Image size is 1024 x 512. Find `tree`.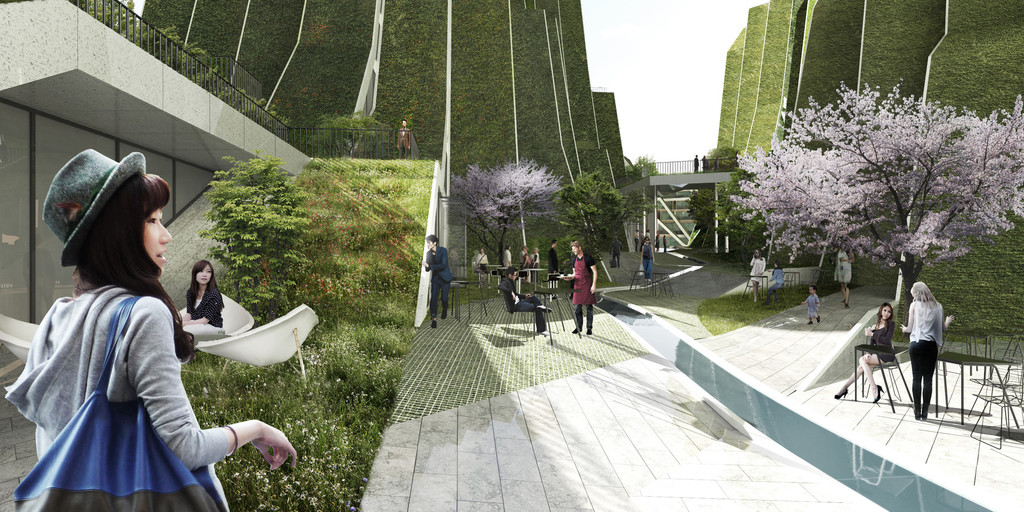
[x1=619, y1=154, x2=661, y2=218].
